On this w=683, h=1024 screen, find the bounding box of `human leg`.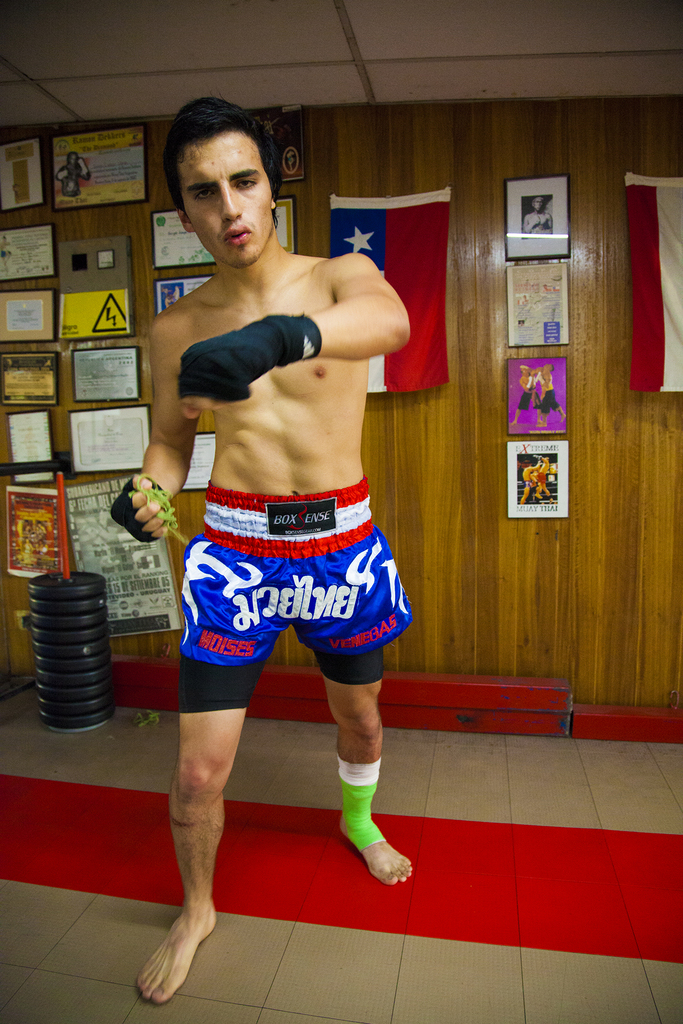
Bounding box: <bbox>284, 469, 422, 886</bbox>.
